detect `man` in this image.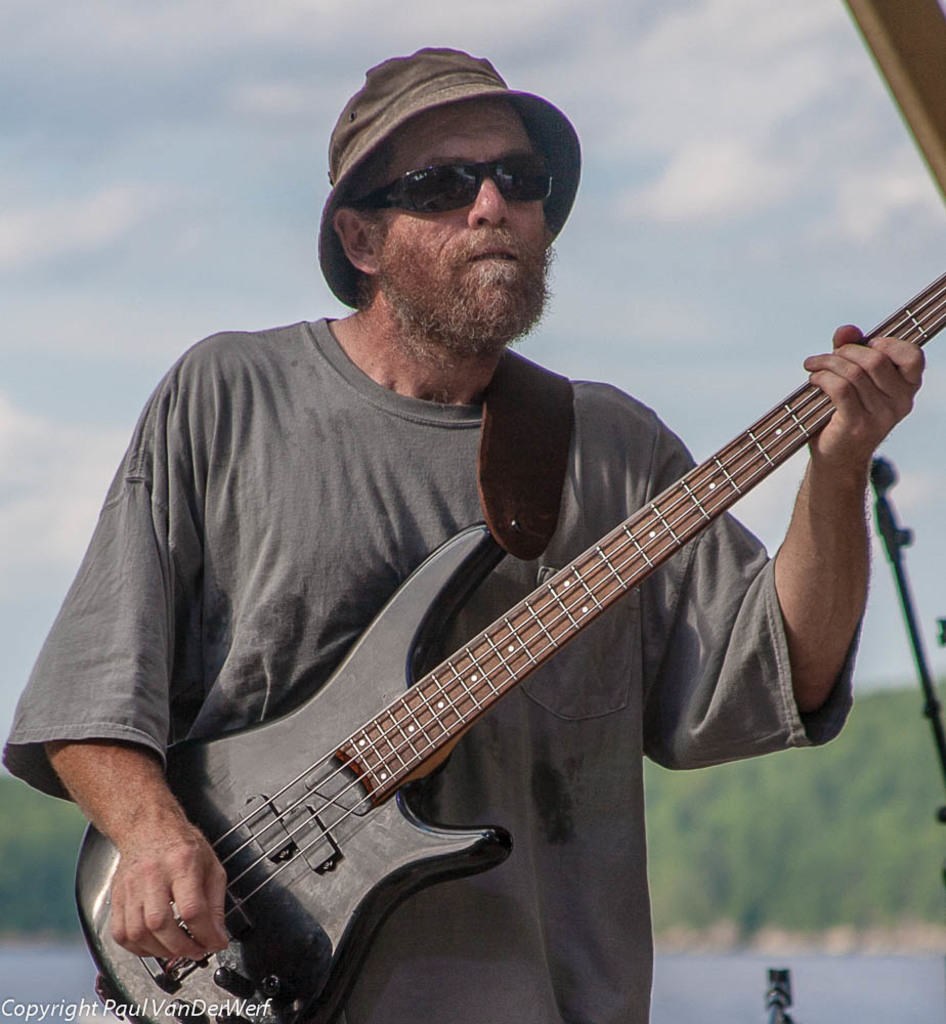
Detection: rect(83, 110, 928, 1023).
